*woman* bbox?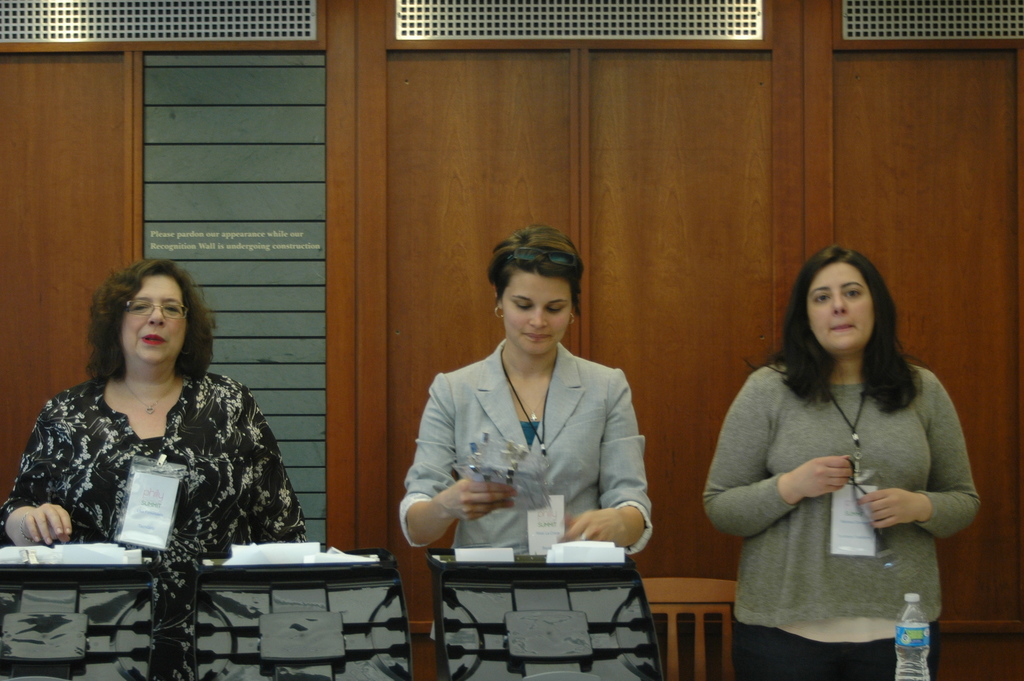
bbox=[700, 243, 980, 680]
